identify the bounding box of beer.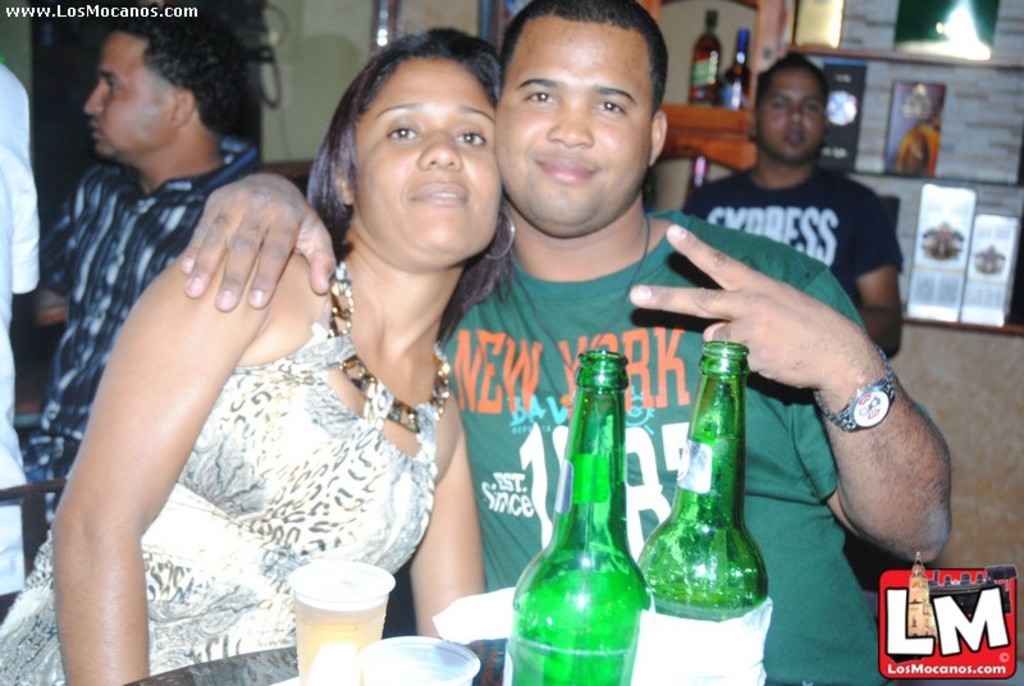
rect(497, 348, 649, 685).
